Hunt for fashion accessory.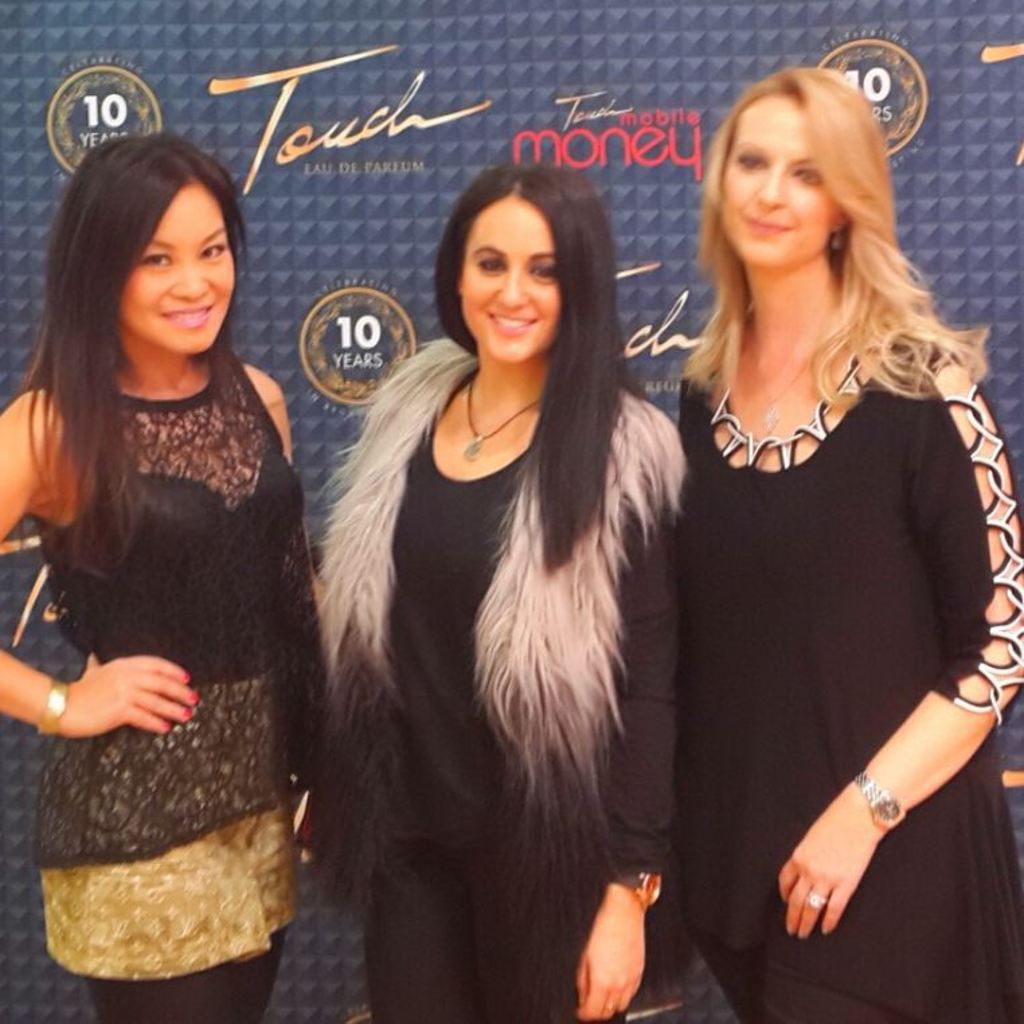
Hunted down at bbox=[34, 683, 70, 740].
